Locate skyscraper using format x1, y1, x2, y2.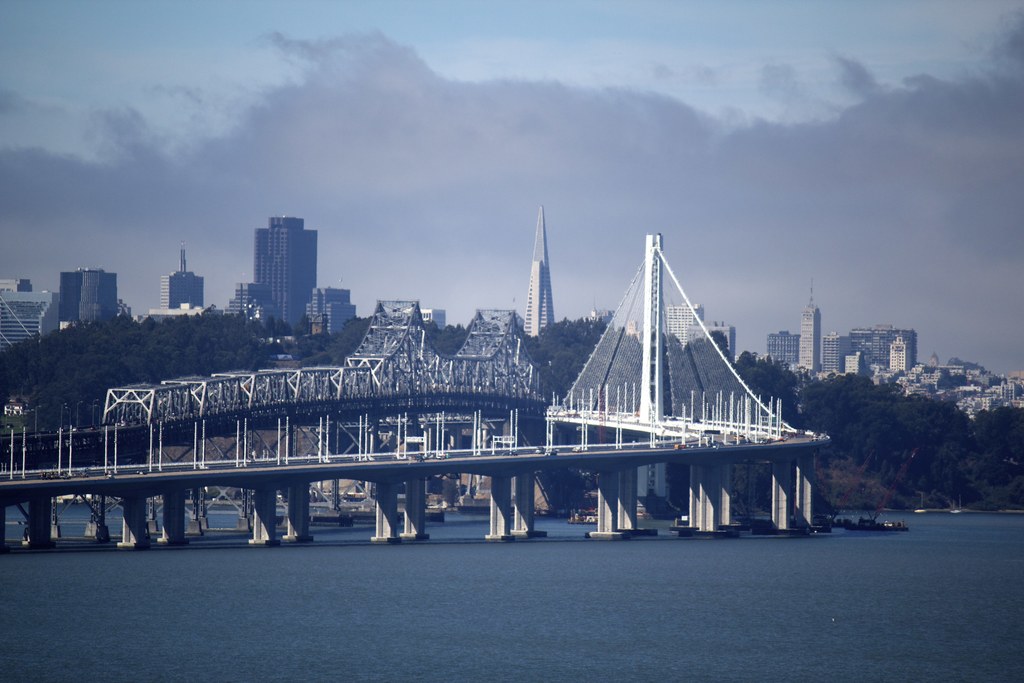
824, 333, 854, 373.
